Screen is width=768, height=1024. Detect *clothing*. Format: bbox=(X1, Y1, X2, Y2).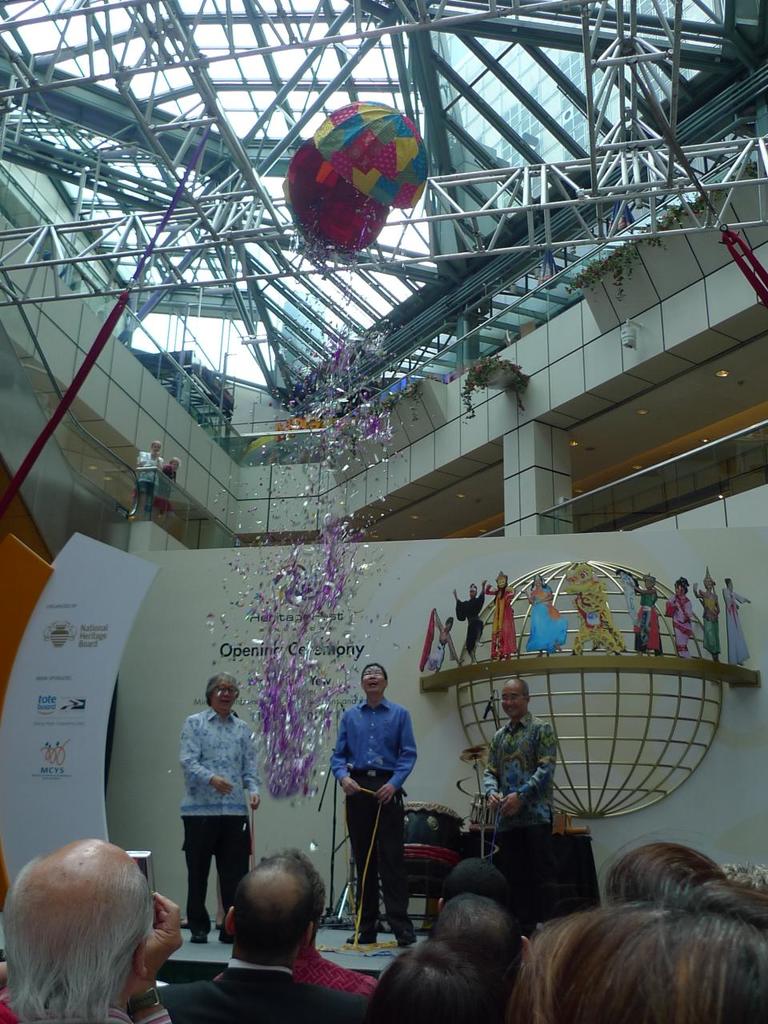
bbox=(332, 695, 413, 942).
